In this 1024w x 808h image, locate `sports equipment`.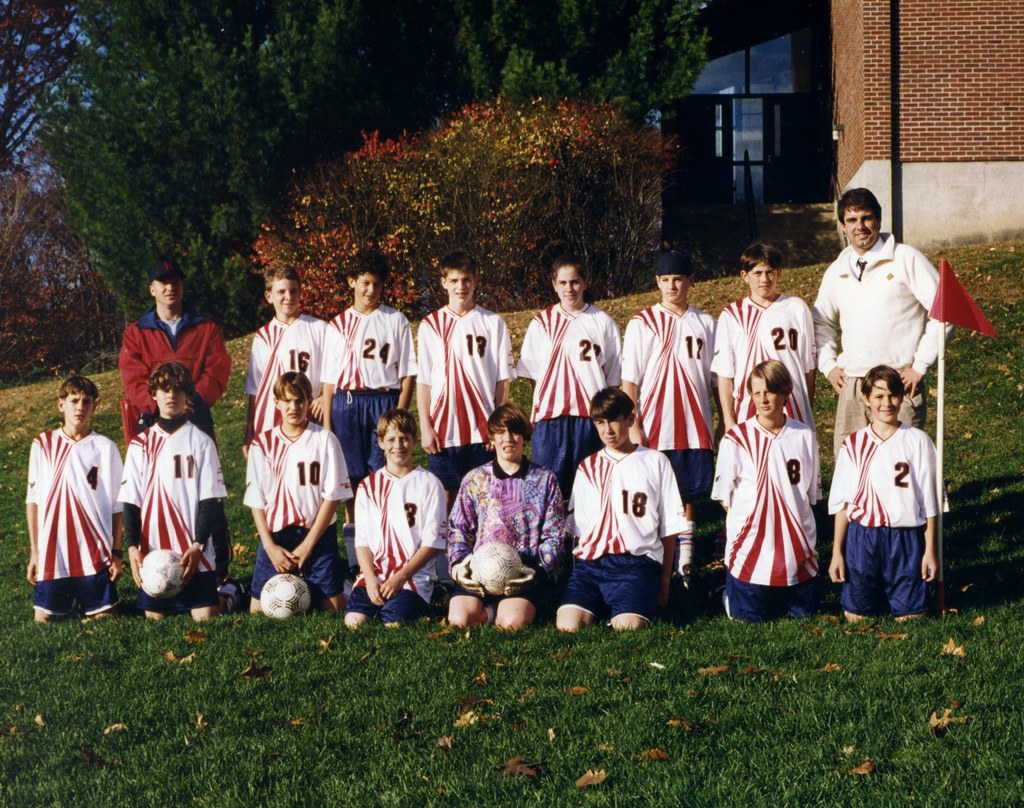
Bounding box: (x1=142, y1=550, x2=191, y2=599).
